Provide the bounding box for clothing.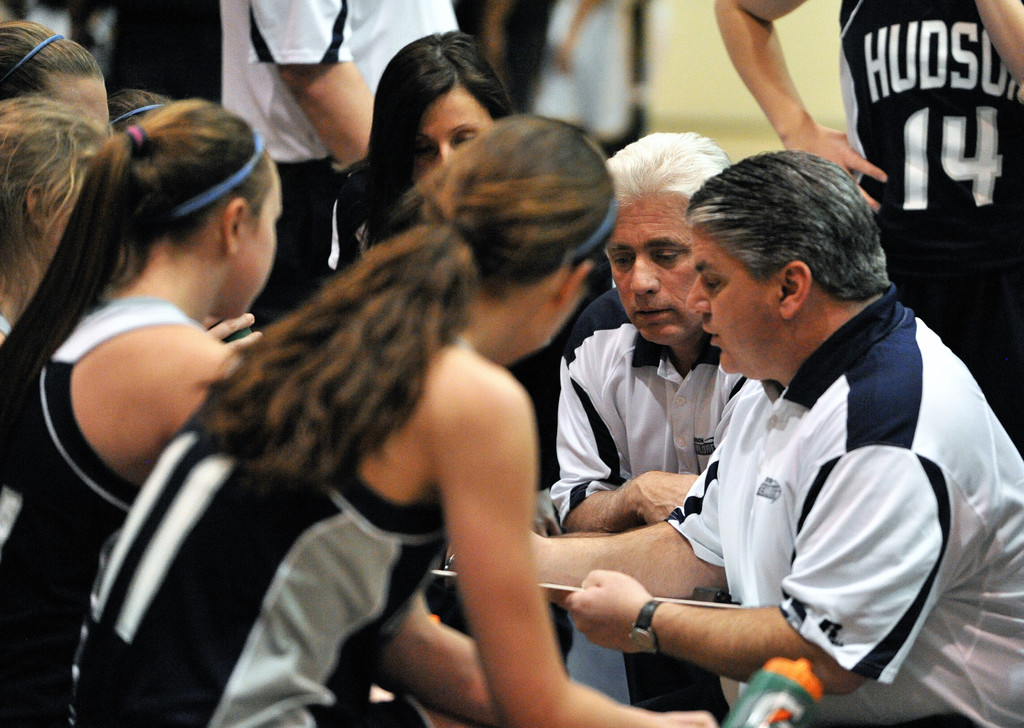
Rect(552, 318, 756, 530).
